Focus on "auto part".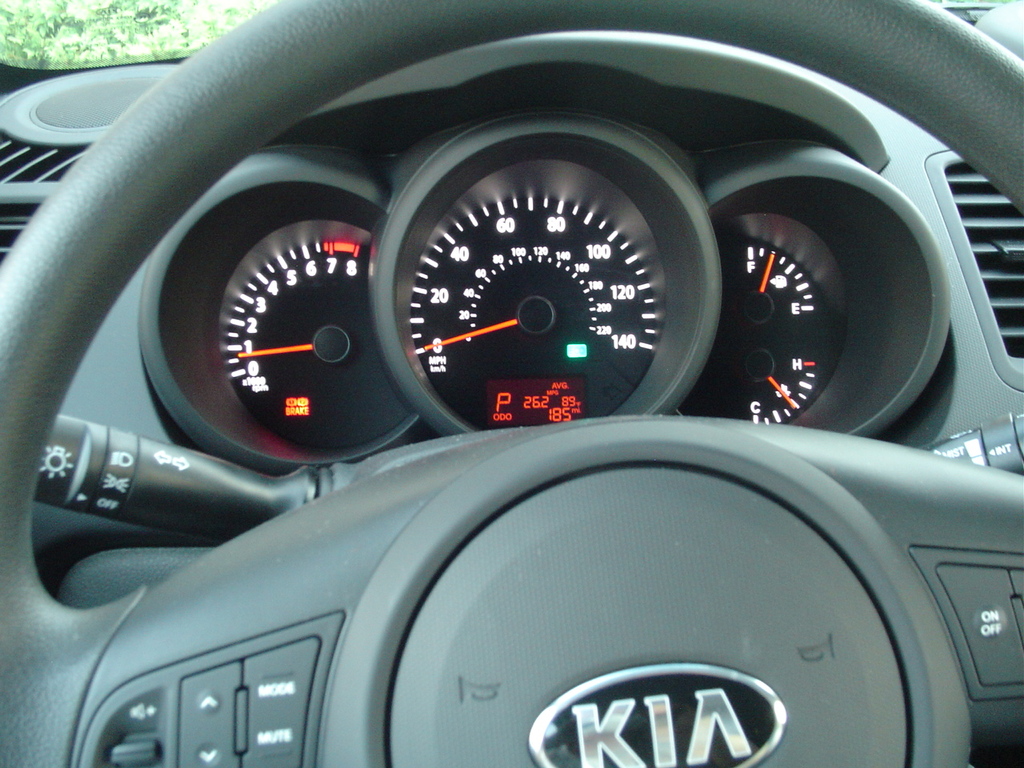
Focused at [66, 36, 969, 767].
